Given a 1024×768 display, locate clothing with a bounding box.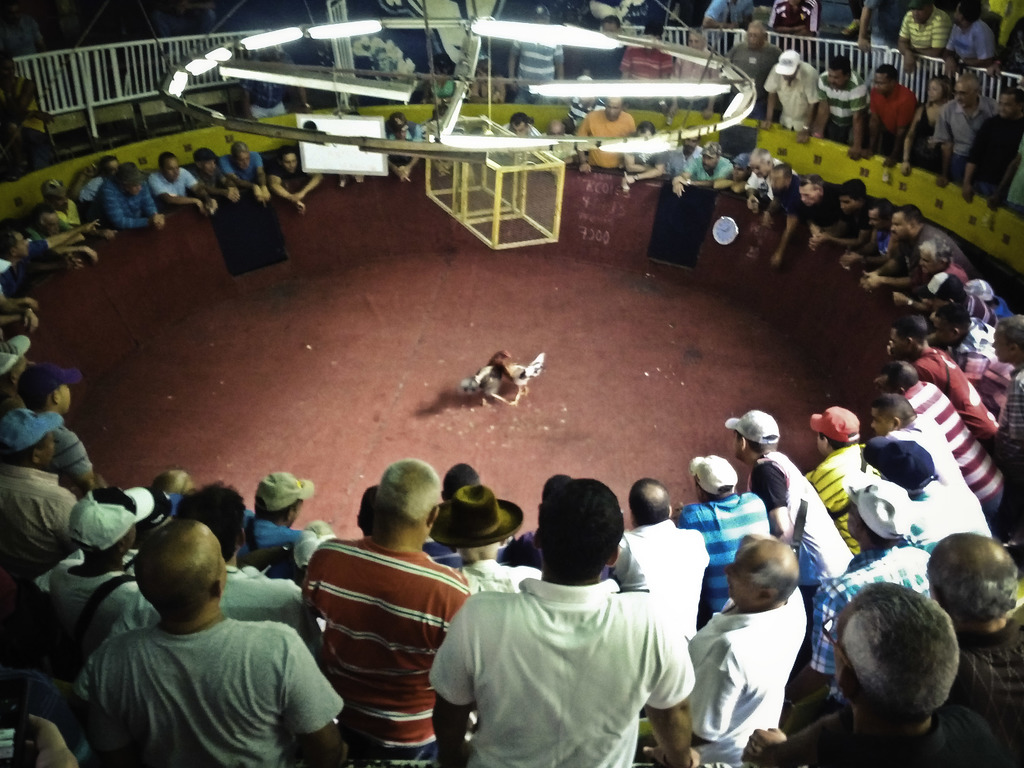
Located: x1=992, y1=371, x2=1023, y2=463.
